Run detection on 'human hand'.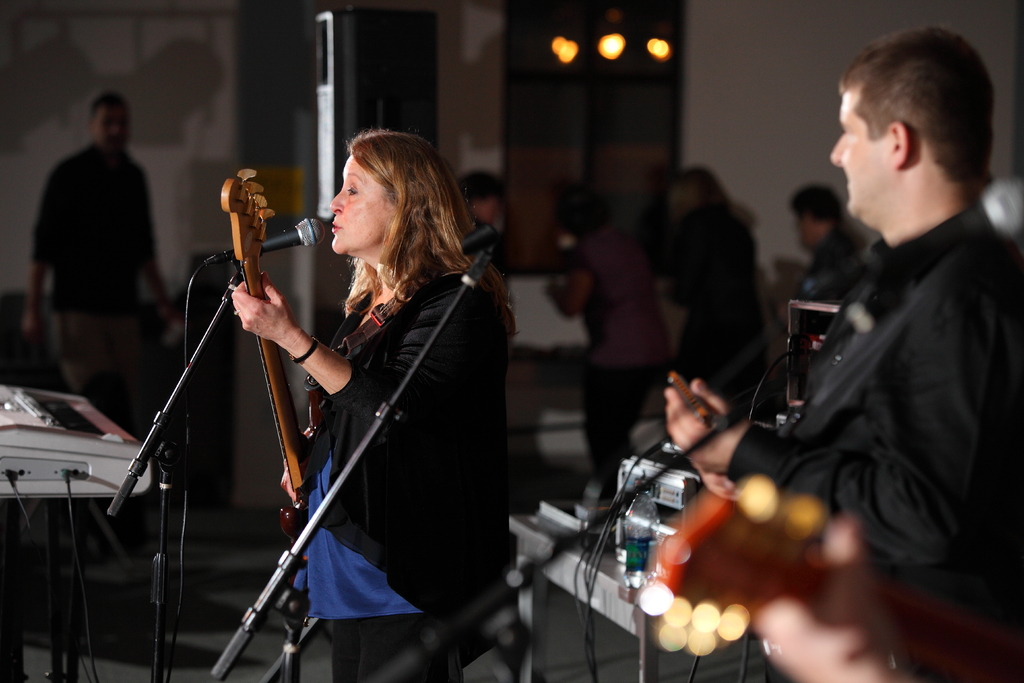
Result: detection(229, 272, 295, 342).
